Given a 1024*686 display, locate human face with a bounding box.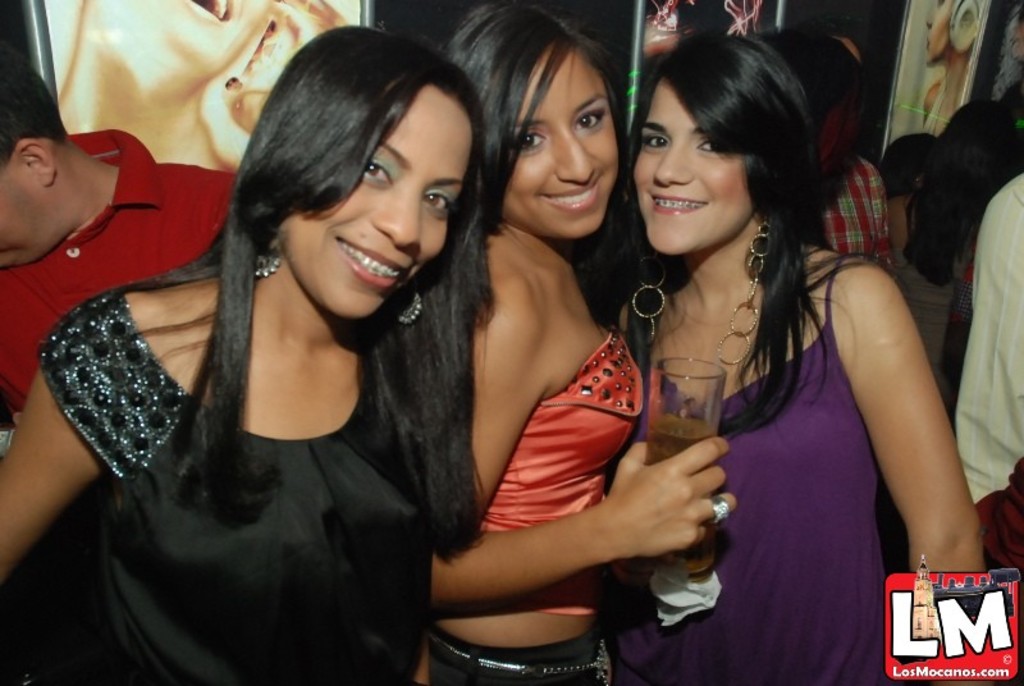
Located: [x1=0, y1=163, x2=65, y2=267].
